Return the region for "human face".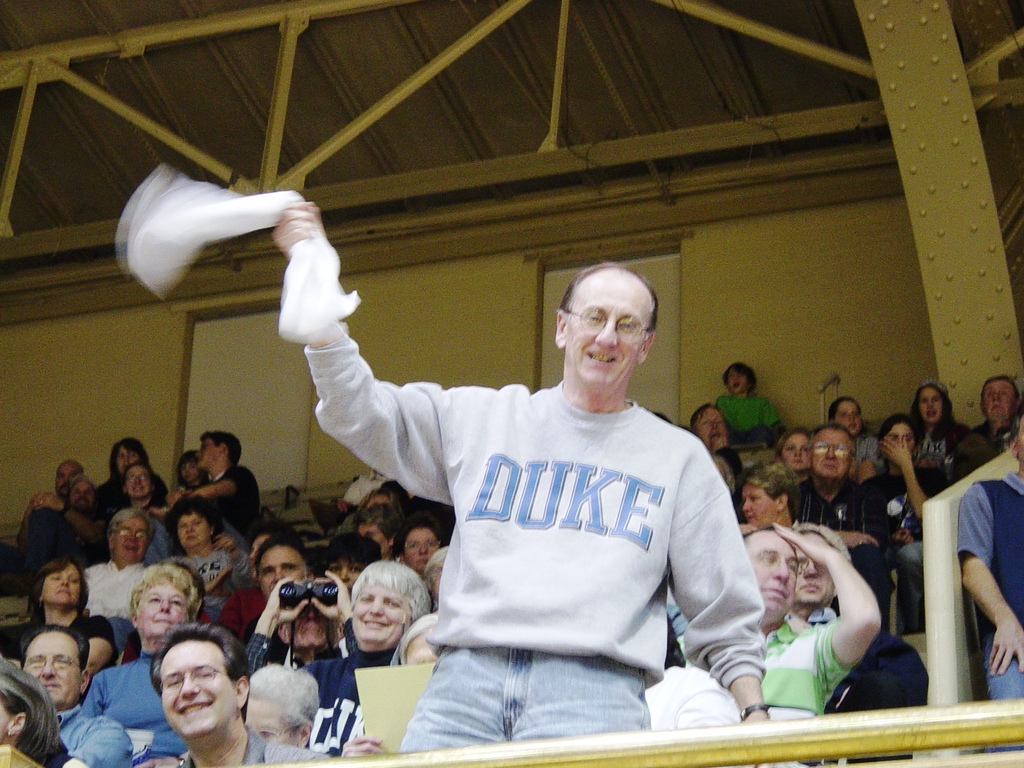
detection(259, 547, 305, 601).
